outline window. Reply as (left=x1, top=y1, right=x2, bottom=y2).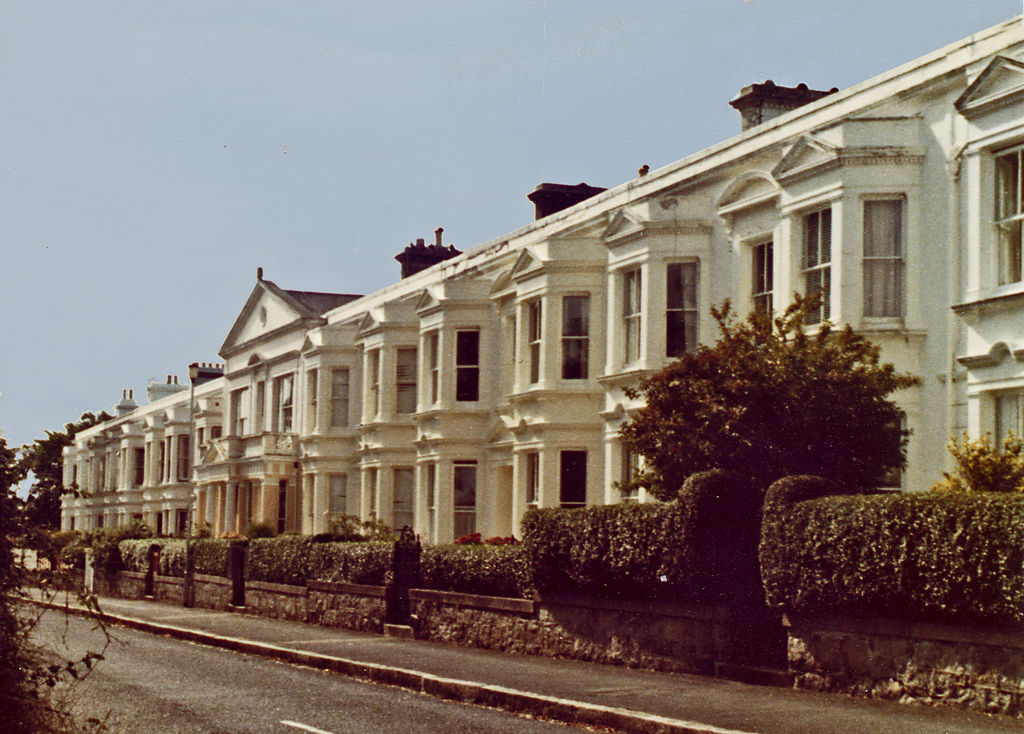
(left=330, top=367, right=350, bottom=438).
